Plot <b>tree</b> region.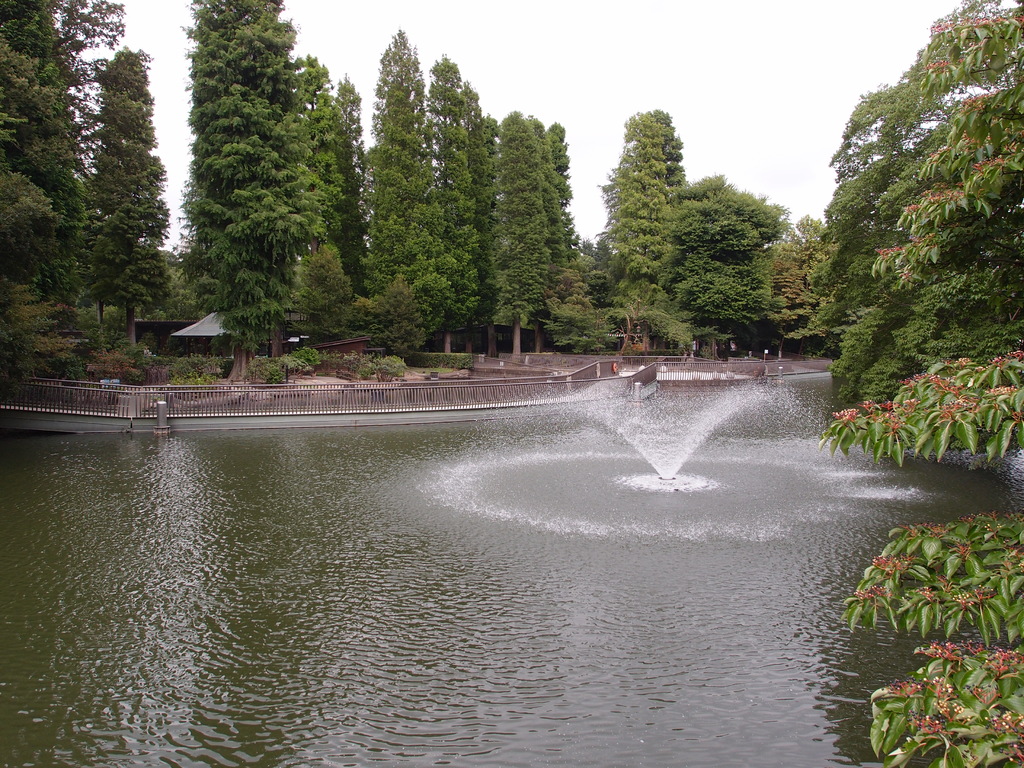
Plotted at (578, 113, 780, 356).
